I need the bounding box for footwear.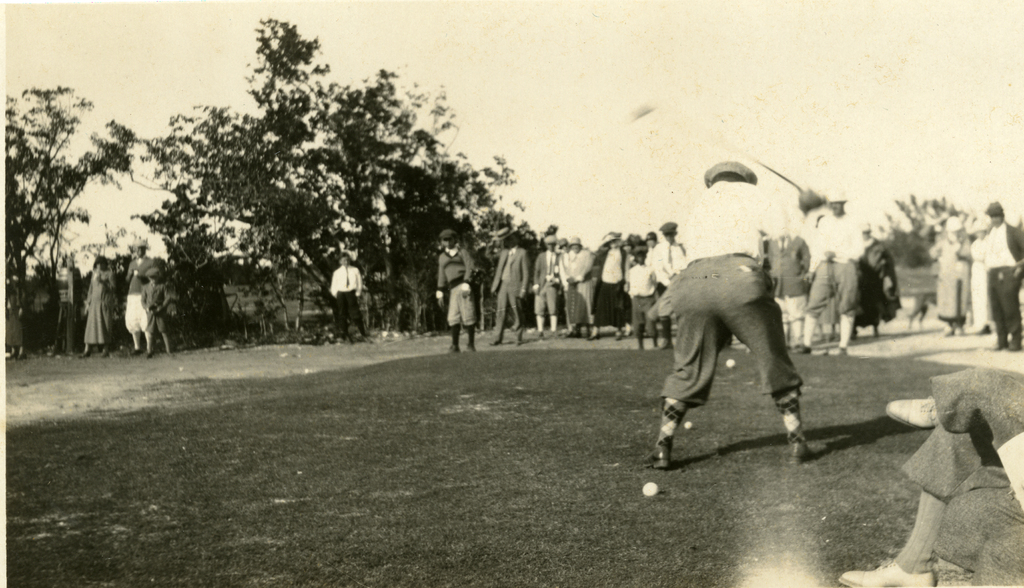
Here it is: bbox=[827, 347, 849, 358].
